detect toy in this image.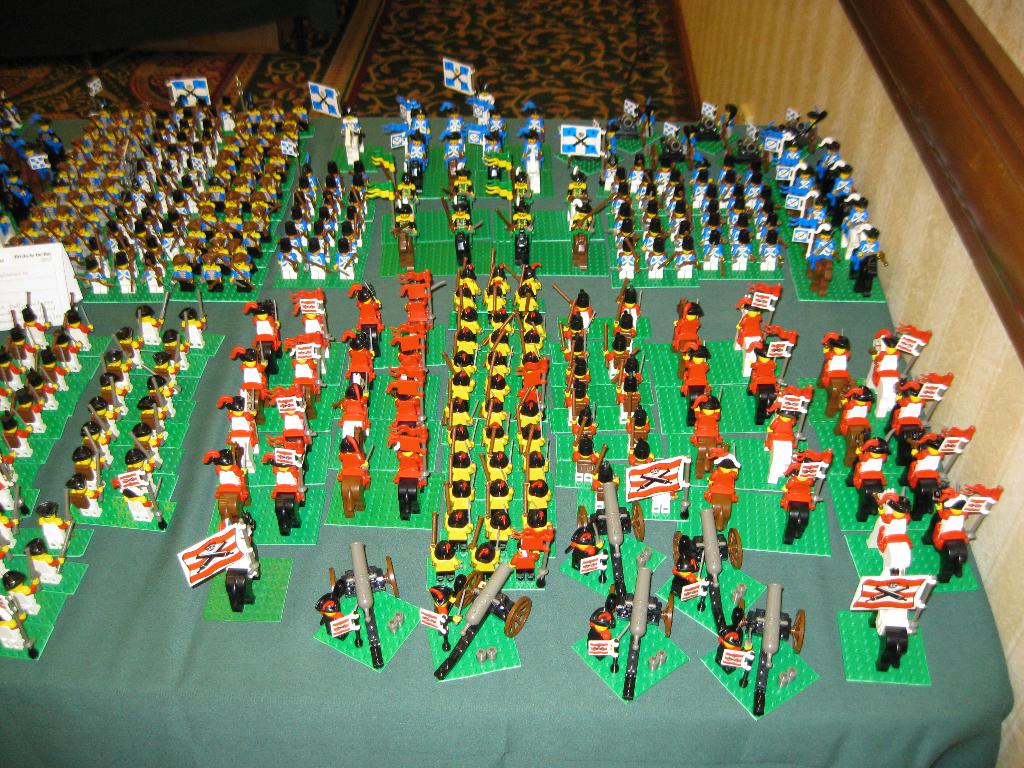
Detection: rect(269, 161, 285, 177).
